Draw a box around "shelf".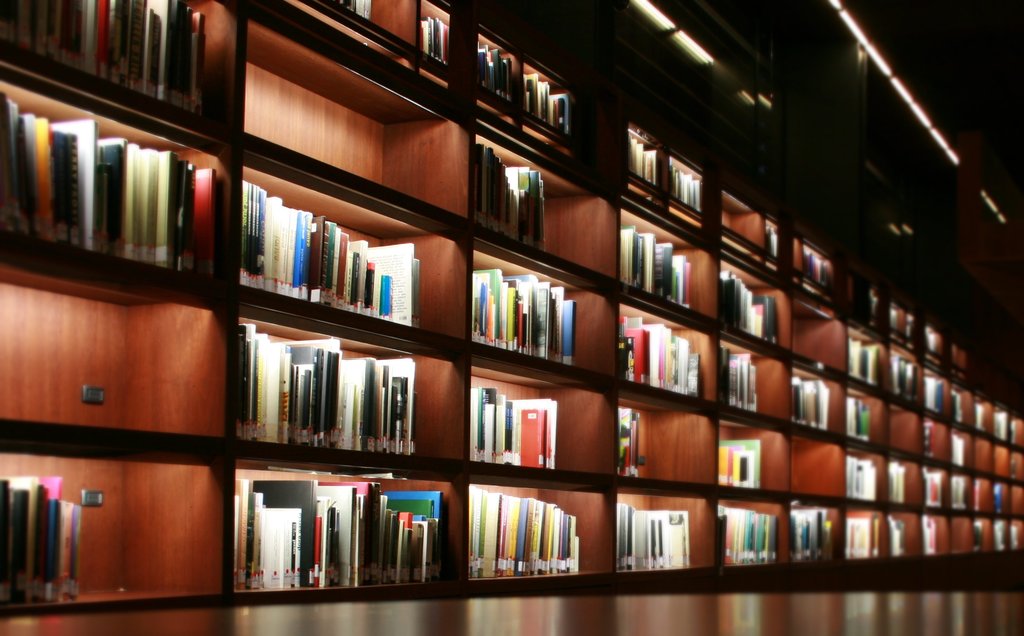
bbox(0, 0, 236, 135).
